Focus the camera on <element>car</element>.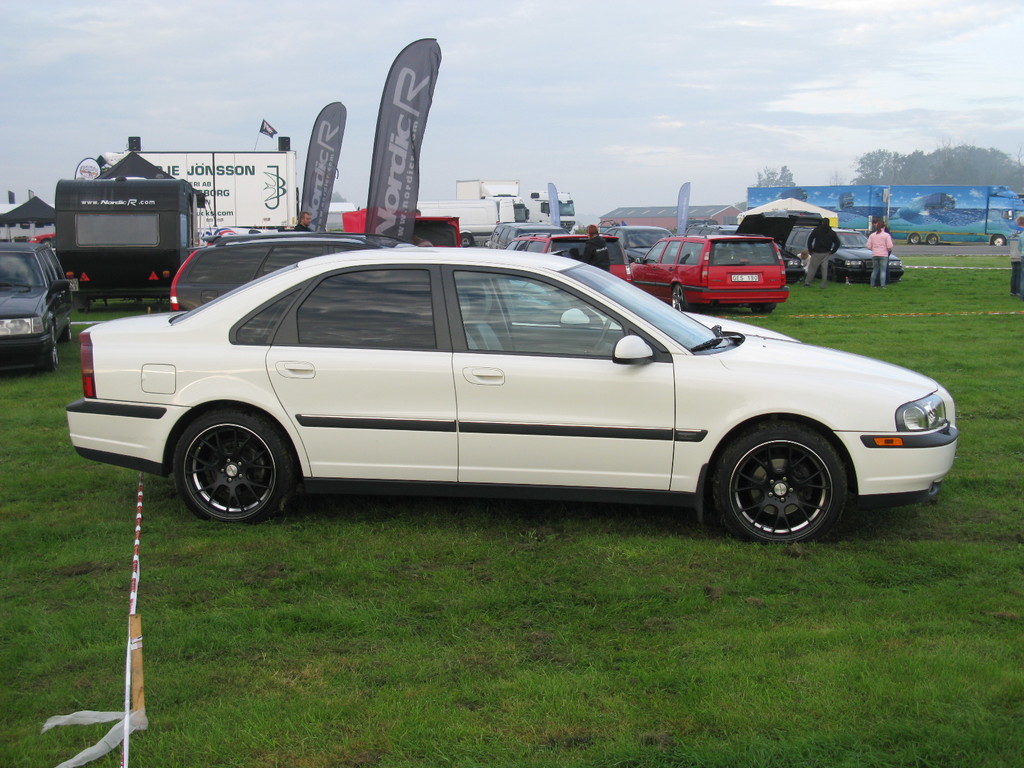
Focus region: [787,221,903,283].
